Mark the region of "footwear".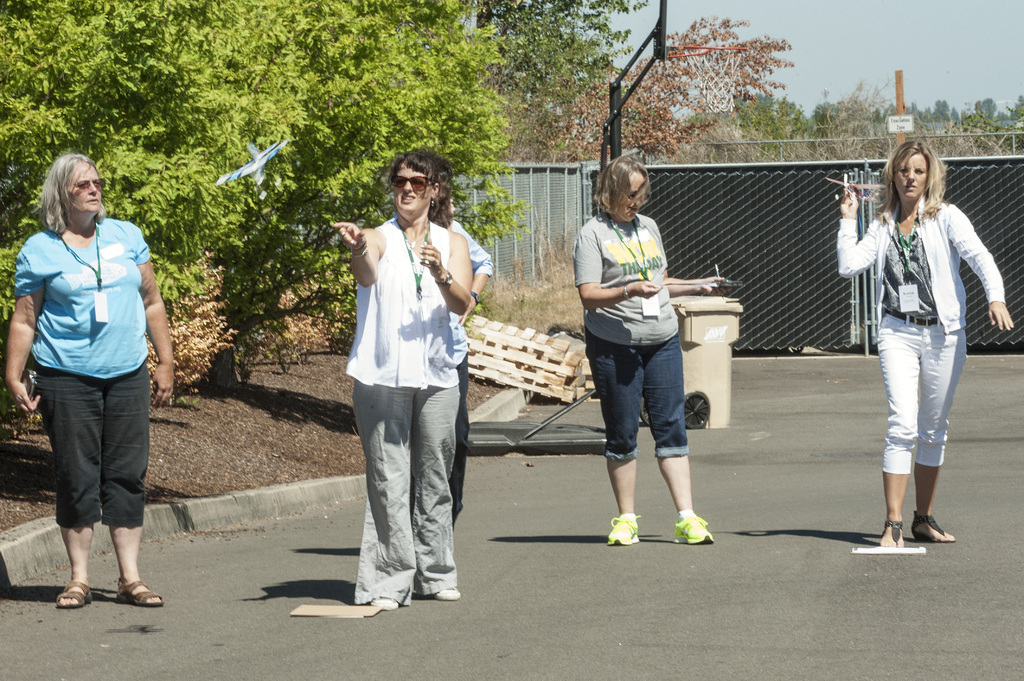
Region: box=[675, 512, 715, 544].
